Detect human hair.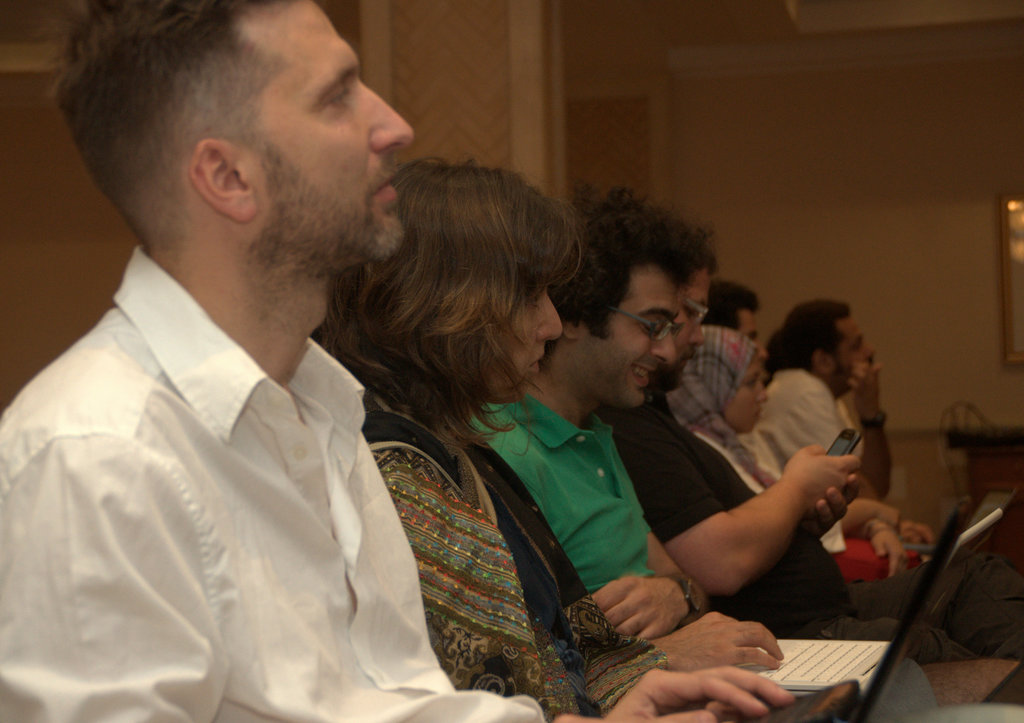
Detected at box=[769, 294, 849, 375].
